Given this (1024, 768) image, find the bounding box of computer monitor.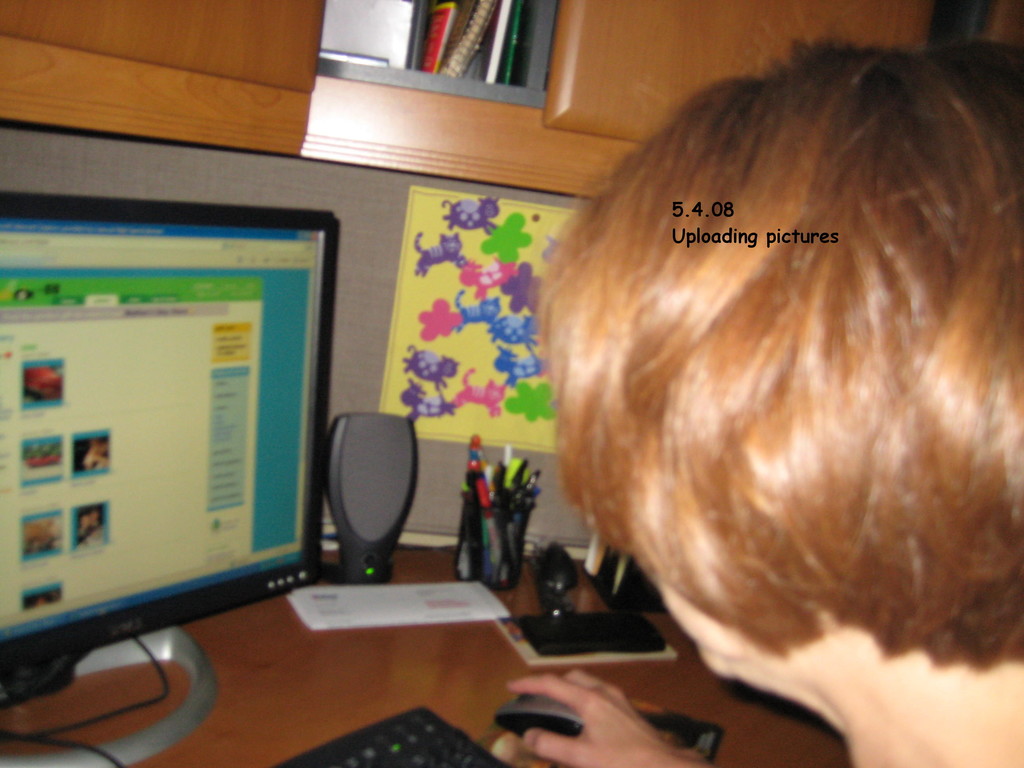
[6, 211, 326, 745].
